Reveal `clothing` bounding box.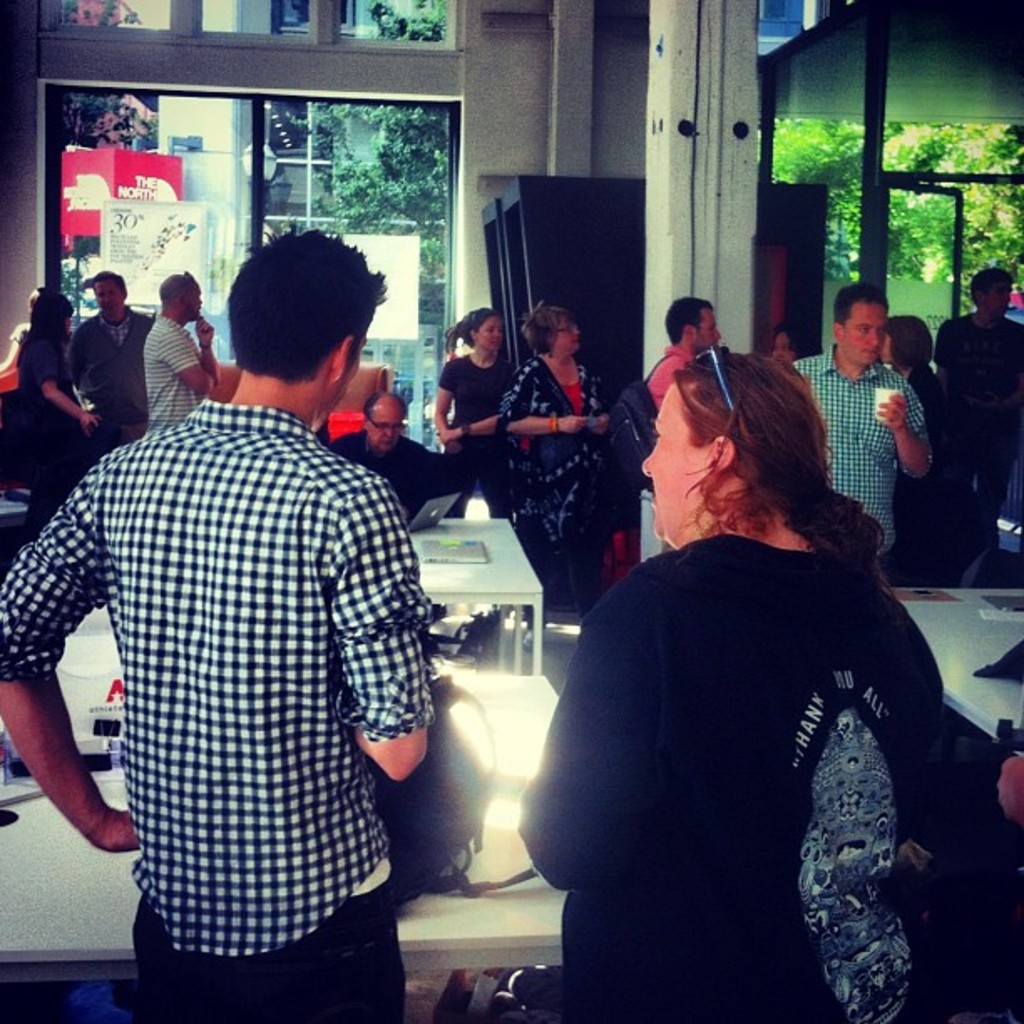
Revealed: bbox=(69, 303, 159, 458).
